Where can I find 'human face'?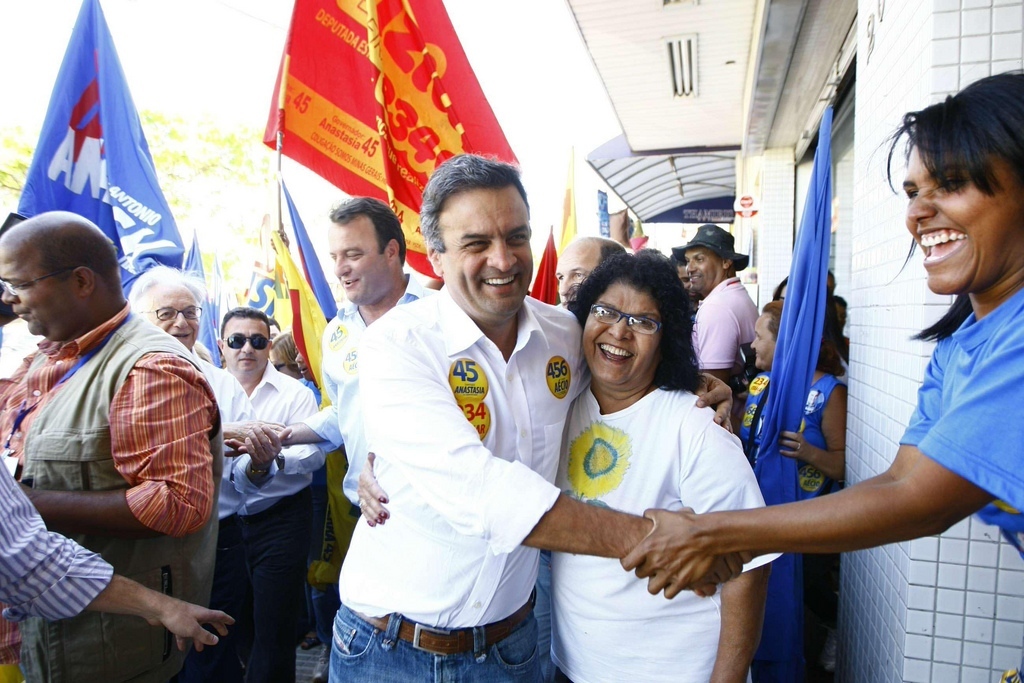
You can find it at locate(685, 248, 727, 288).
